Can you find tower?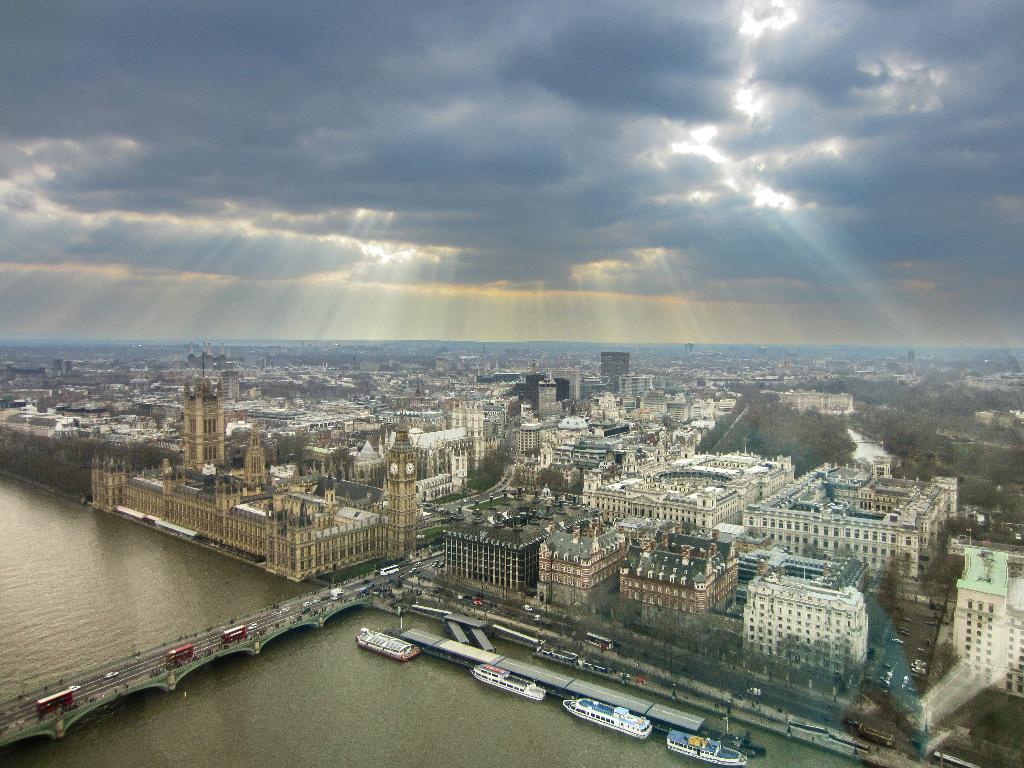
Yes, bounding box: (243,428,275,491).
